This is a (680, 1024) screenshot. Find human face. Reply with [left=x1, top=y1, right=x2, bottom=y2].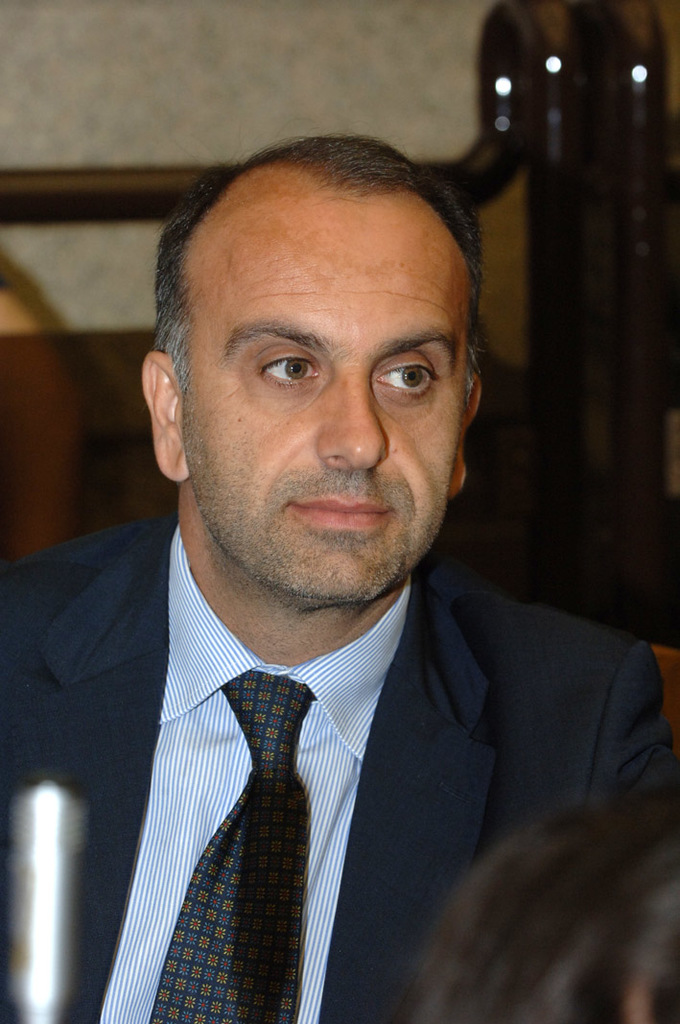
[left=183, top=201, right=465, bottom=597].
